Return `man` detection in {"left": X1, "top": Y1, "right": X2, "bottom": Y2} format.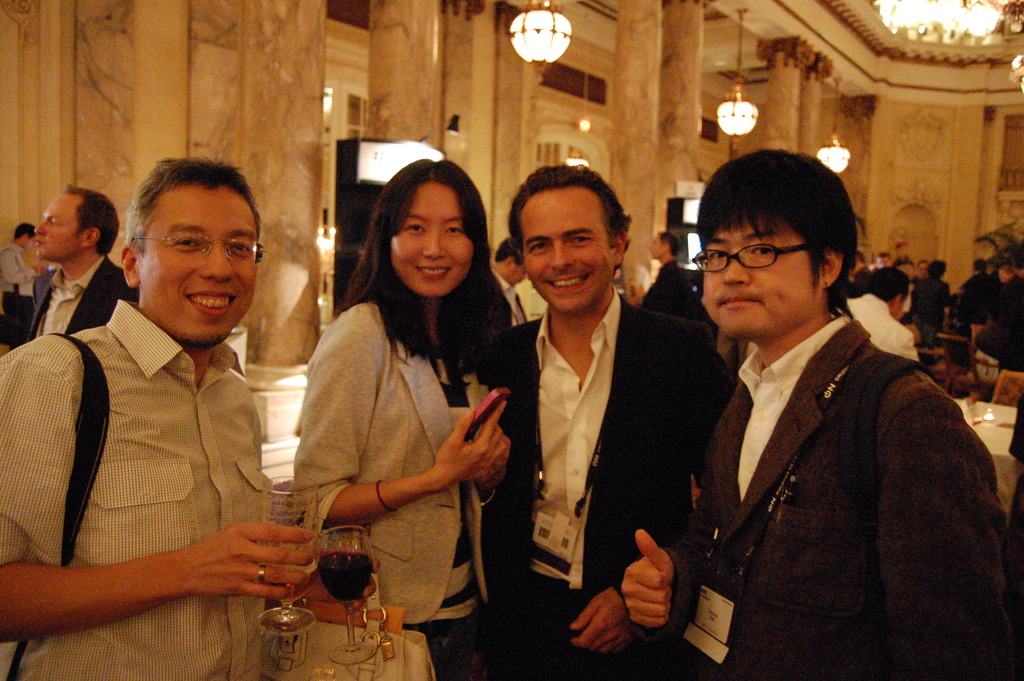
{"left": 648, "top": 227, "right": 698, "bottom": 314}.
